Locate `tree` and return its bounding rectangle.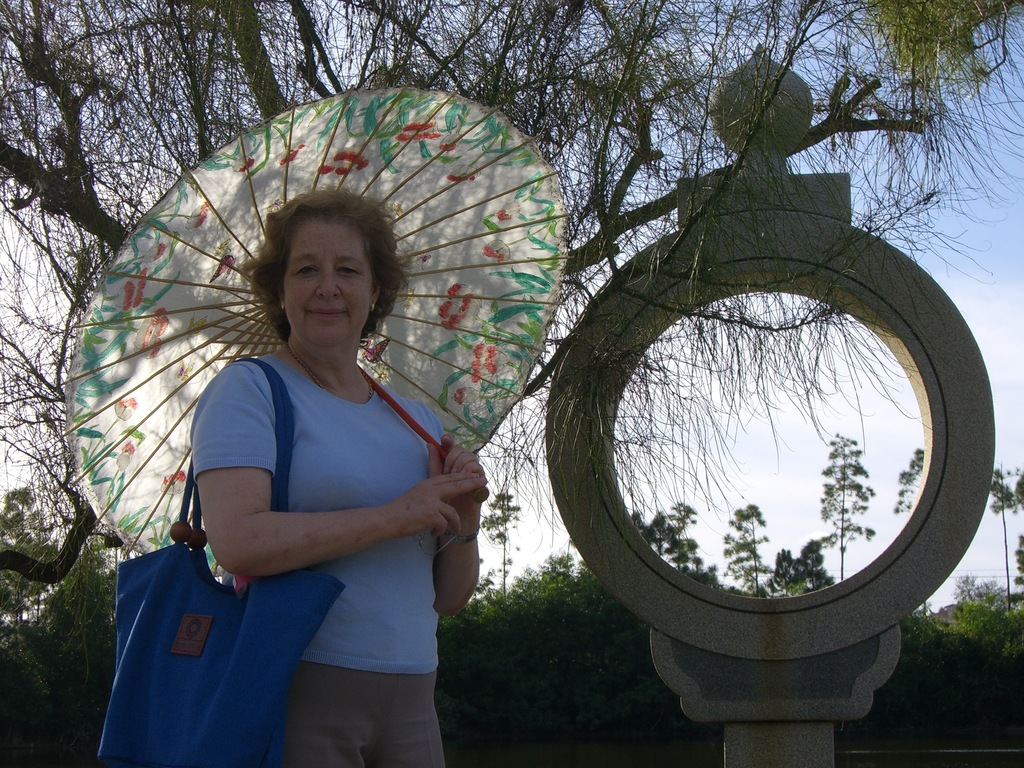
[480,488,522,609].
